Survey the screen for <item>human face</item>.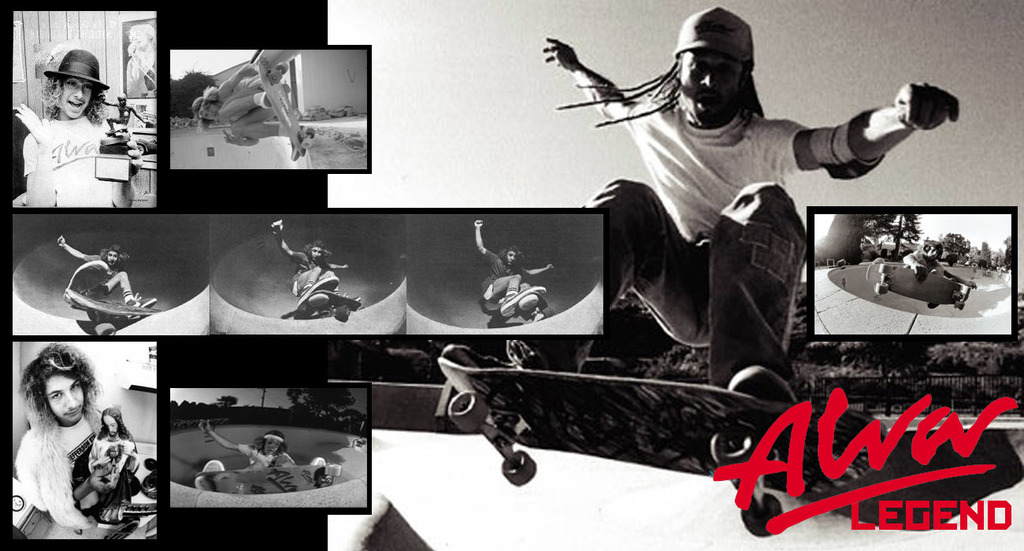
Survey found: [509, 251, 518, 264].
